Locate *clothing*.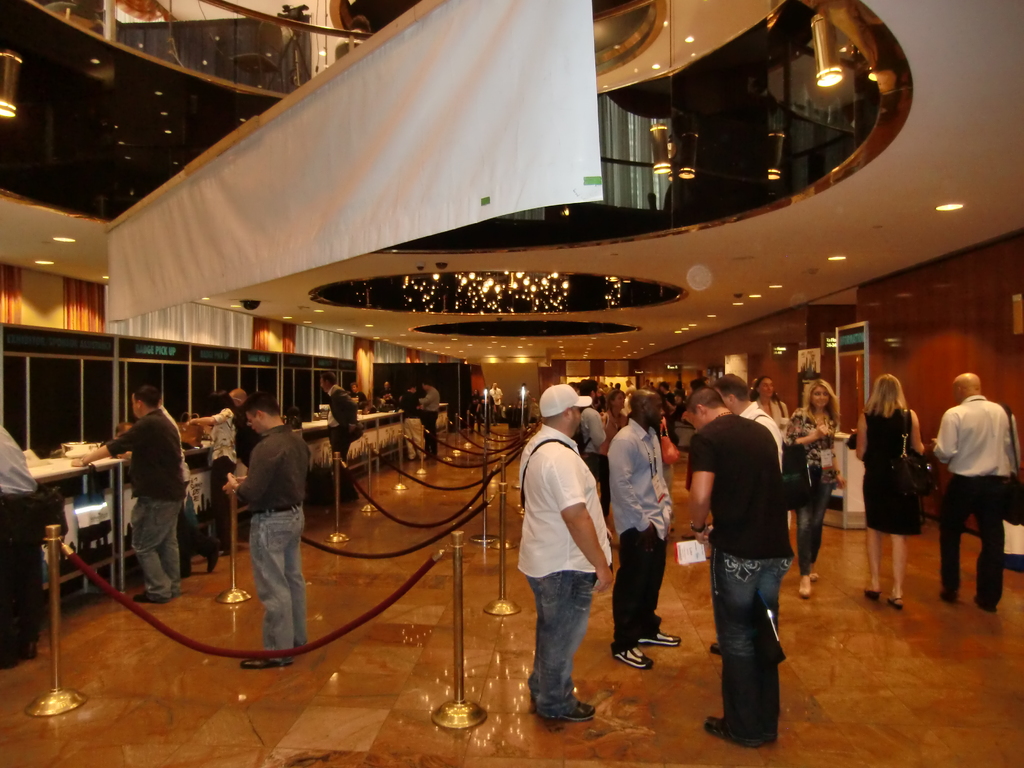
Bounding box: box(690, 373, 705, 396).
